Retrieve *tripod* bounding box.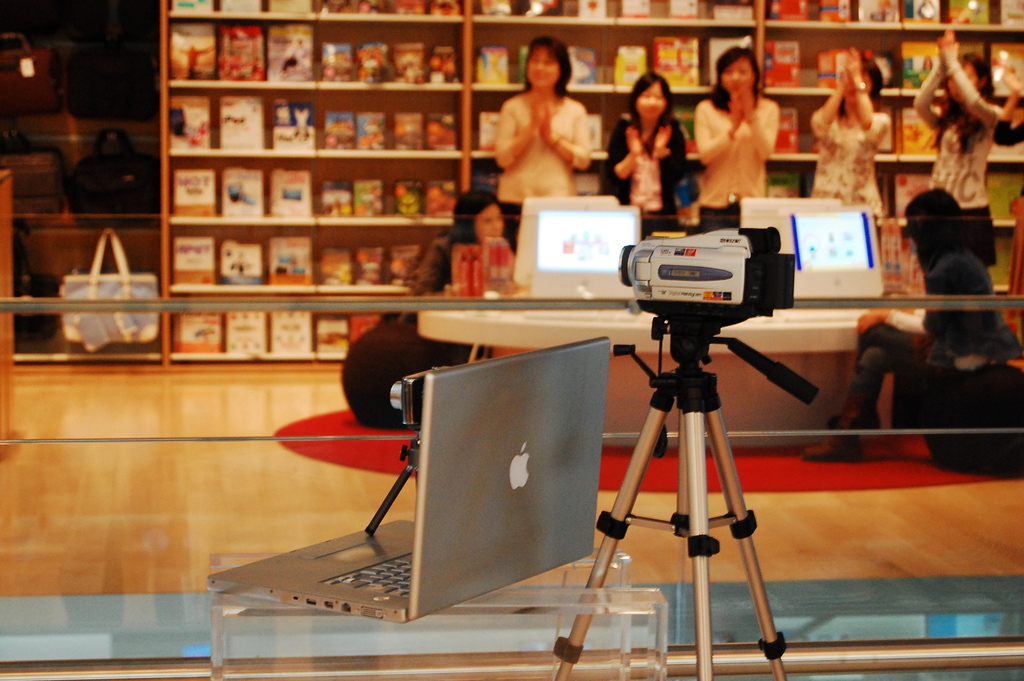
Bounding box: bbox=(549, 315, 820, 680).
